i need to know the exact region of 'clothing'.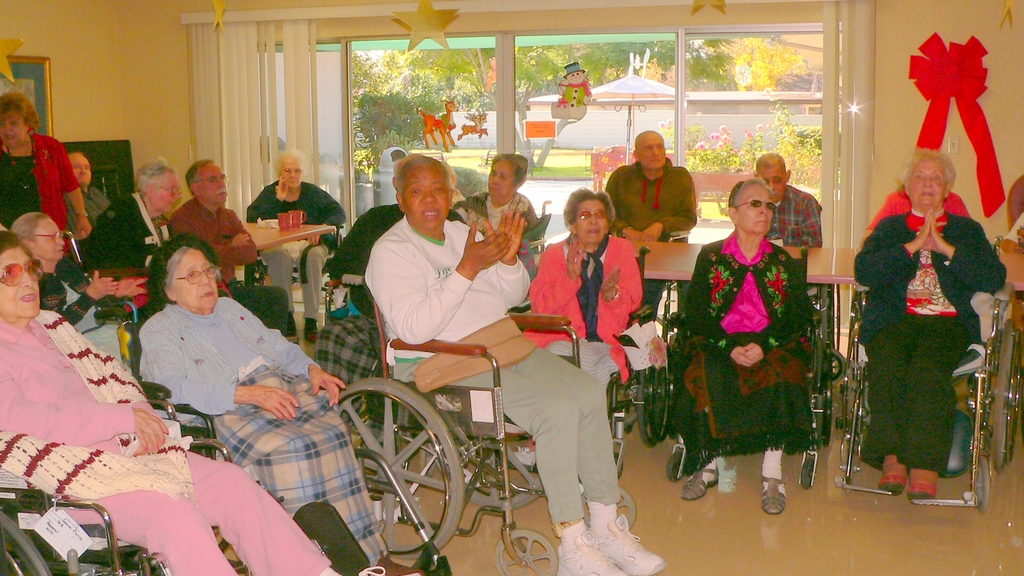
Region: [left=761, top=180, right=821, bottom=248].
